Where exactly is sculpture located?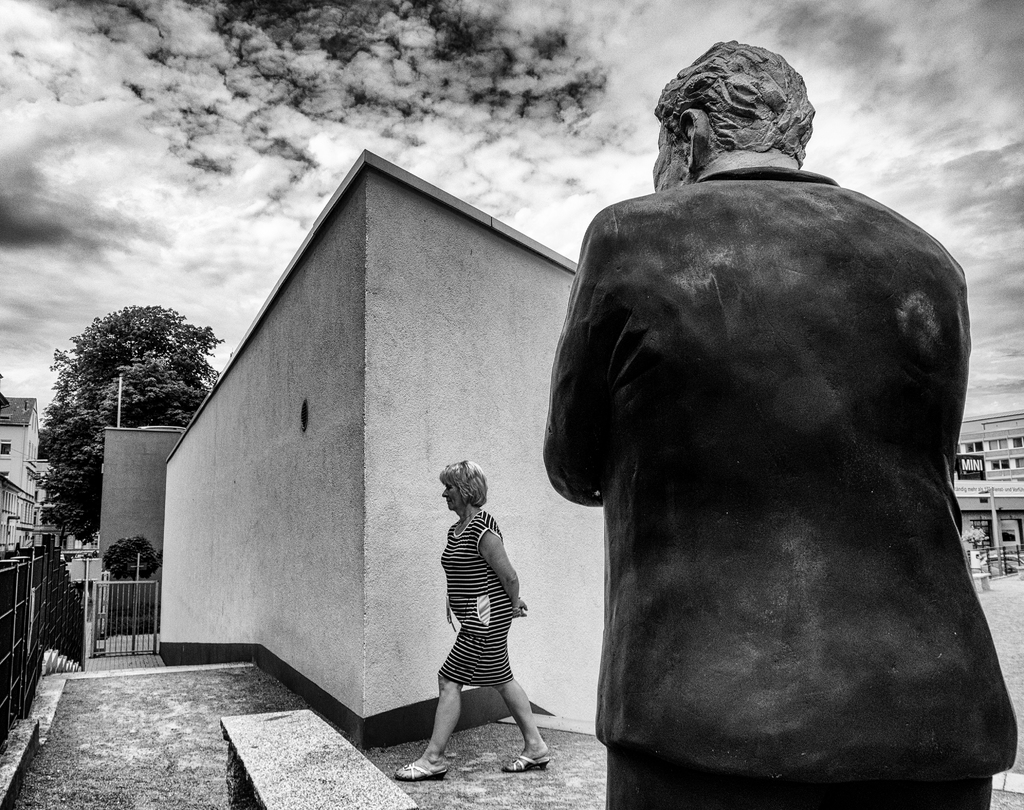
Its bounding box is box=[533, 50, 1002, 790].
